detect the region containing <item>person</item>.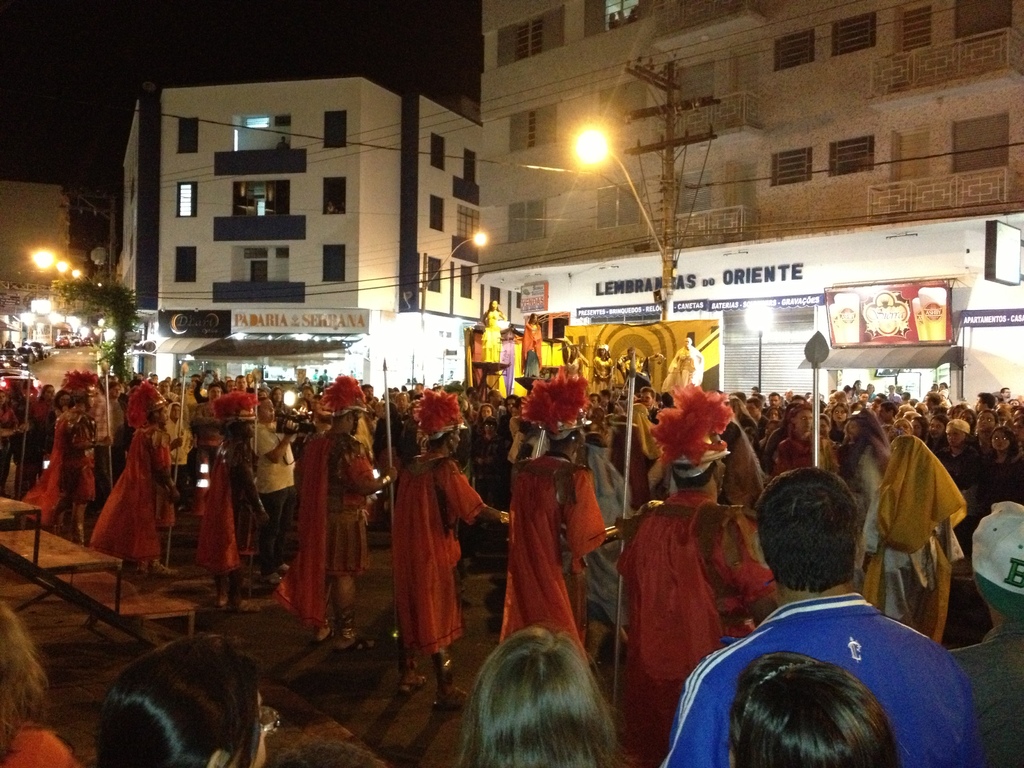
pyautogui.locateOnScreen(113, 371, 144, 445).
